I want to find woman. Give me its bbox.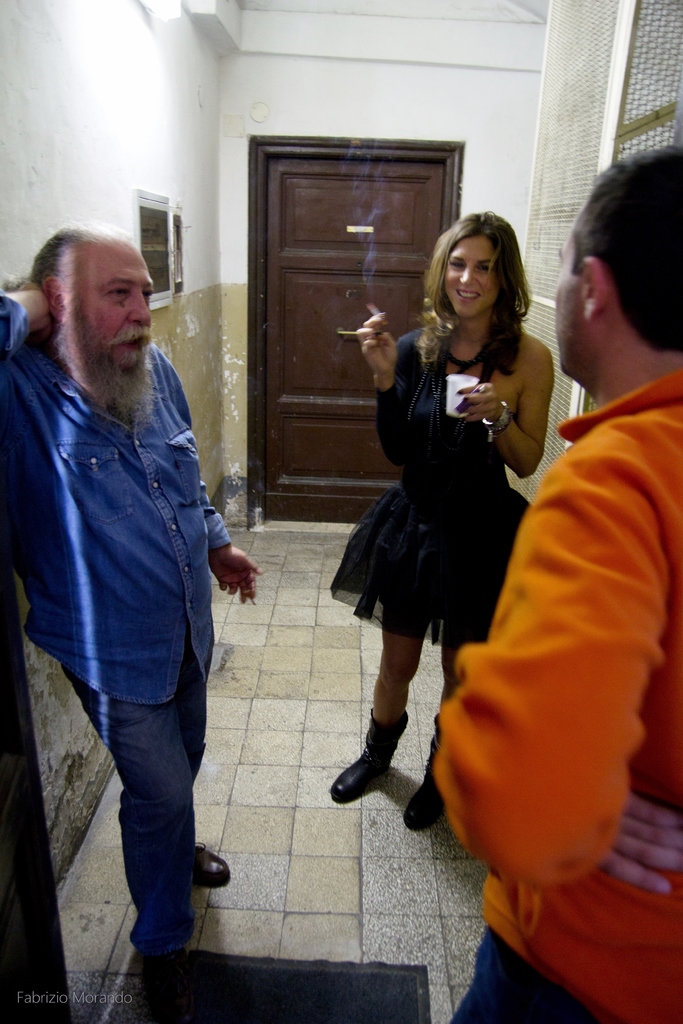
pyautogui.locateOnScreen(344, 225, 568, 777).
